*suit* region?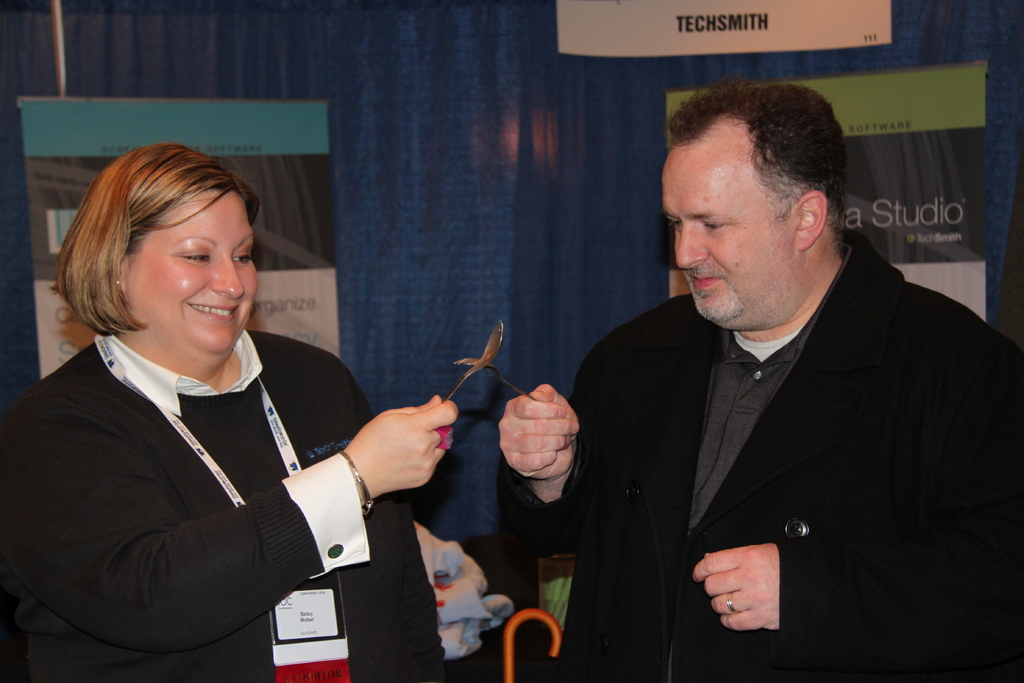
BBox(543, 208, 993, 652)
